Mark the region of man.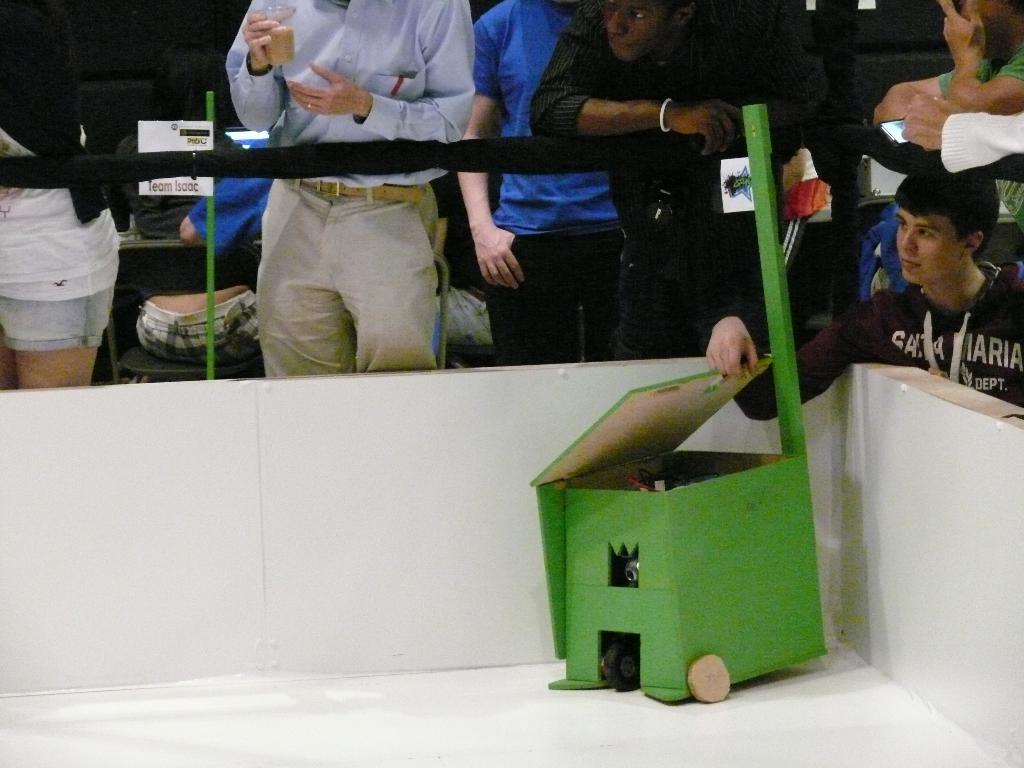
Region: bbox=(533, 0, 835, 360).
